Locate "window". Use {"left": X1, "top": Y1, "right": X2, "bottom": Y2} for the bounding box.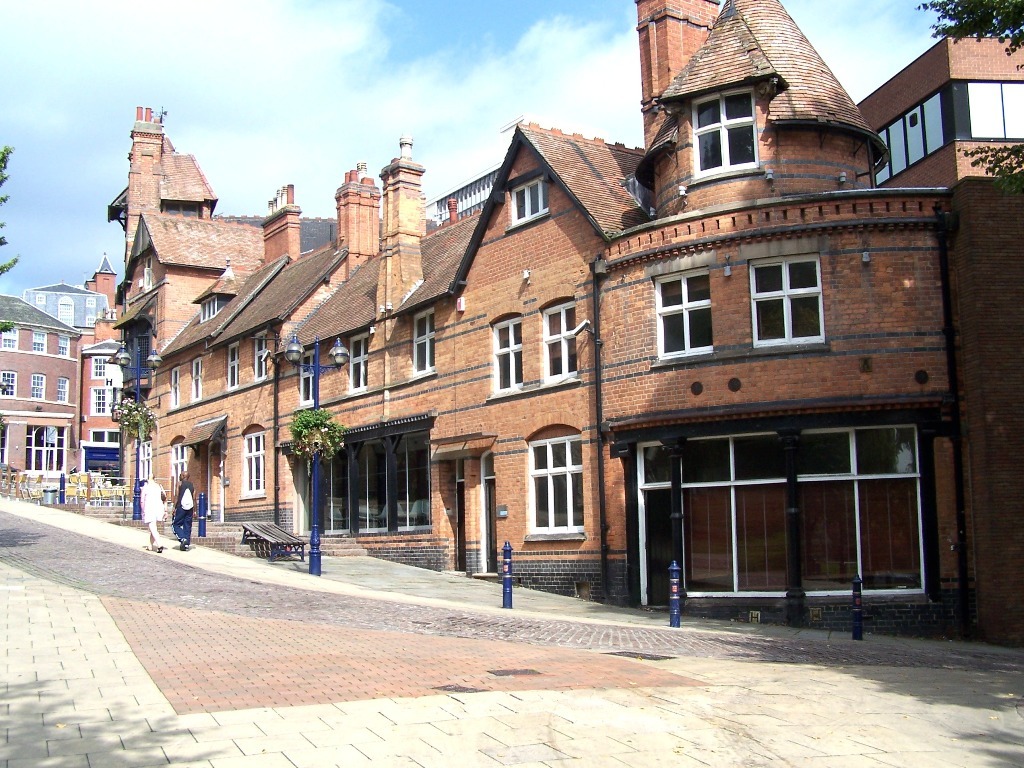
{"left": 231, "top": 338, "right": 238, "bottom": 388}.
